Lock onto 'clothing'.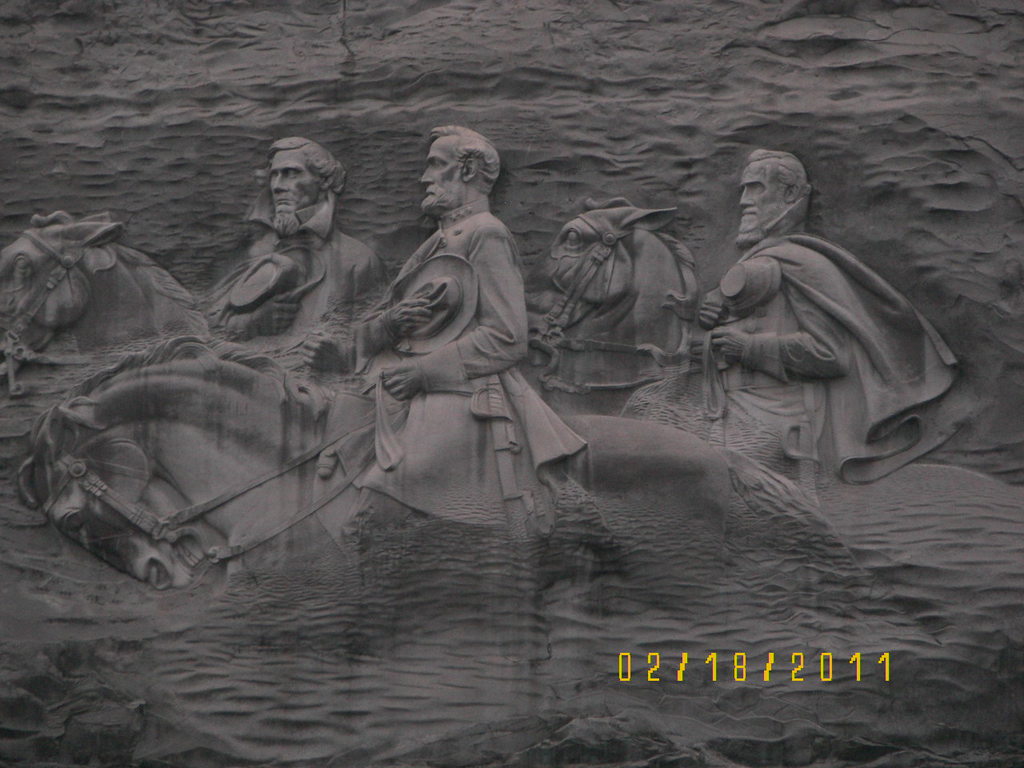
Locked: [706, 233, 962, 489].
